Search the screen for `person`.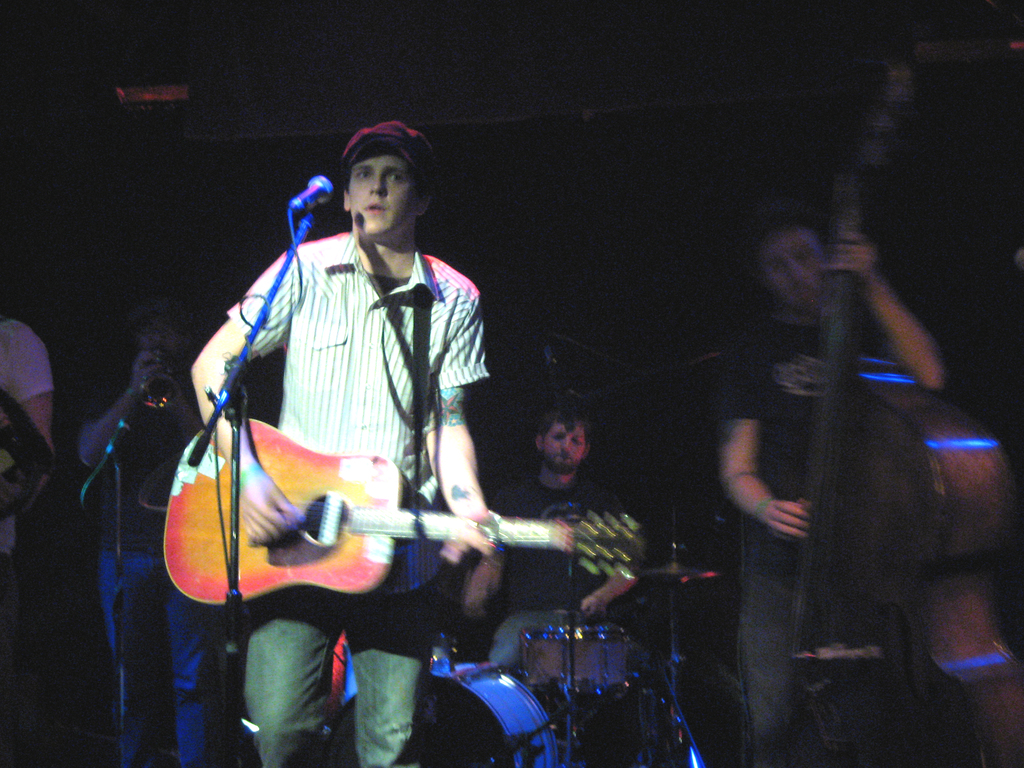
Found at [x1=188, y1=114, x2=496, y2=767].
